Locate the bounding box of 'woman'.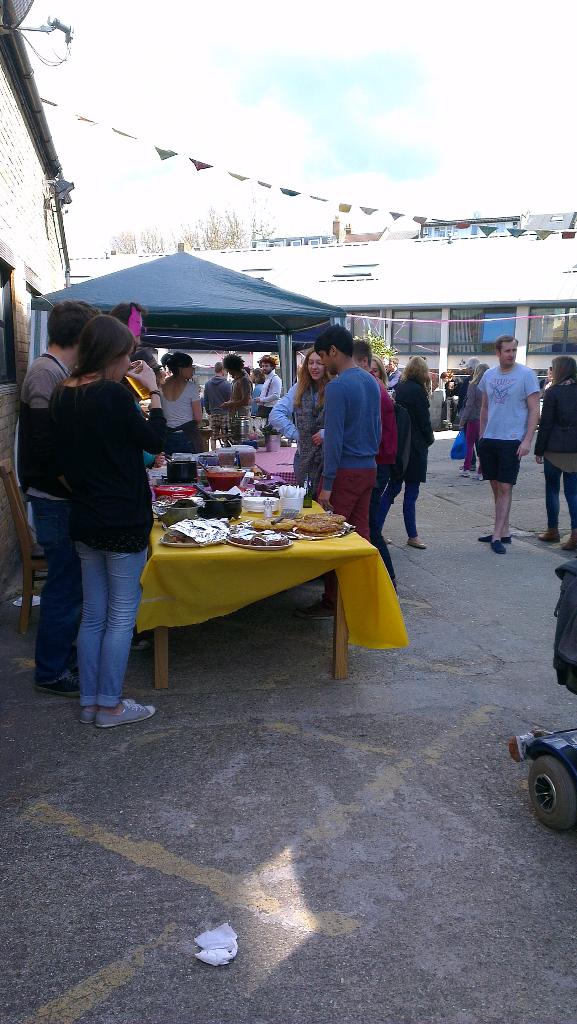
Bounding box: {"left": 158, "top": 349, "right": 201, "bottom": 456}.
